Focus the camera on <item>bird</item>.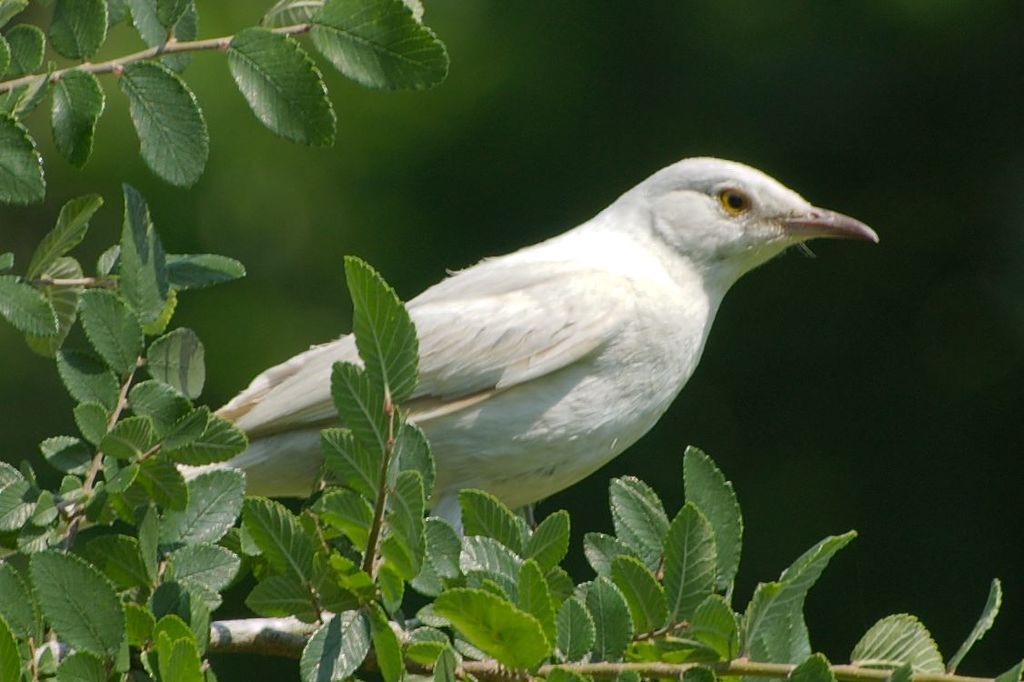
Focus region: (162,174,838,546).
